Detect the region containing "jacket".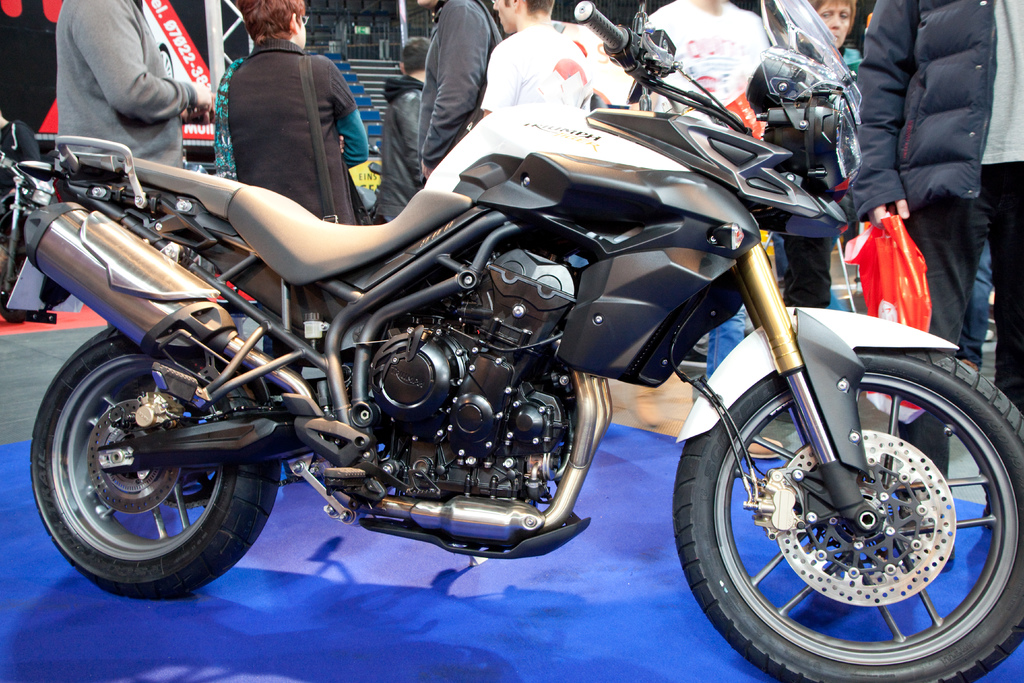
locate(417, 0, 504, 167).
